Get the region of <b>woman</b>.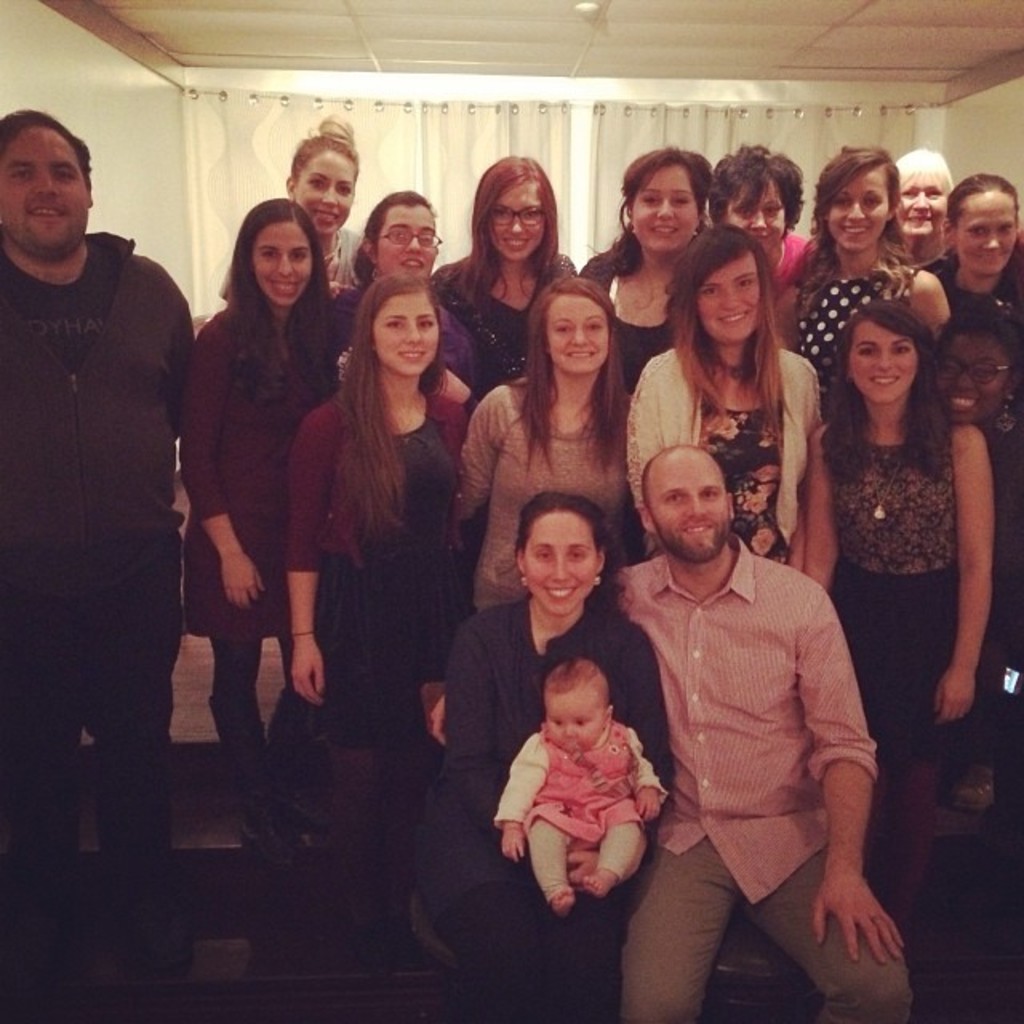
[left=626, top=229, right=818, bottom=560].
